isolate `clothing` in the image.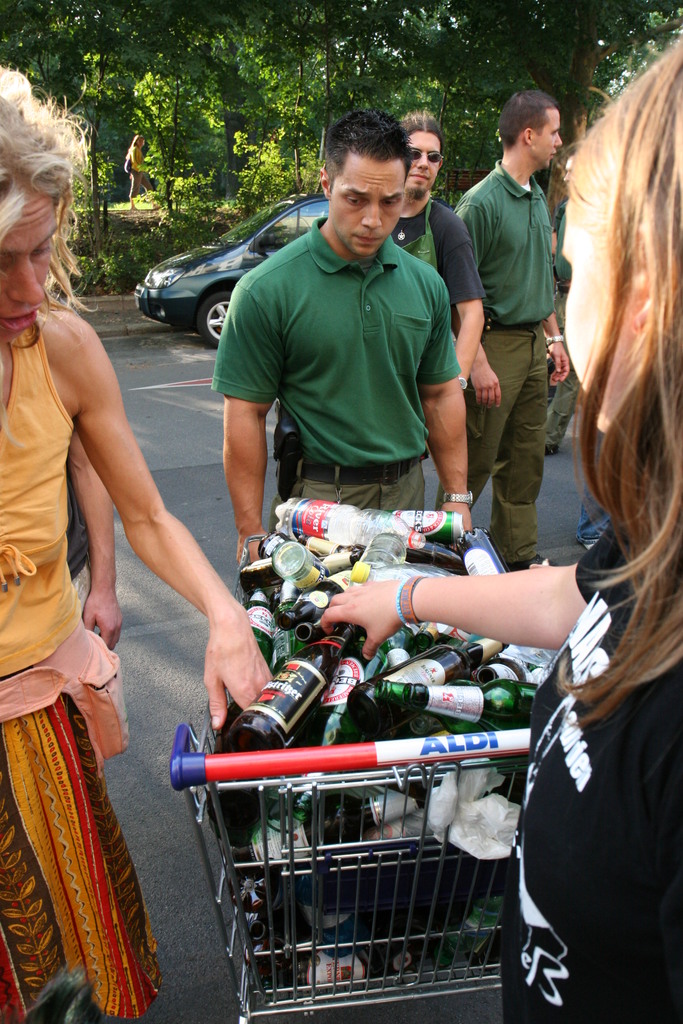
Isolated region: box=[492, 525, 668, 1023].
